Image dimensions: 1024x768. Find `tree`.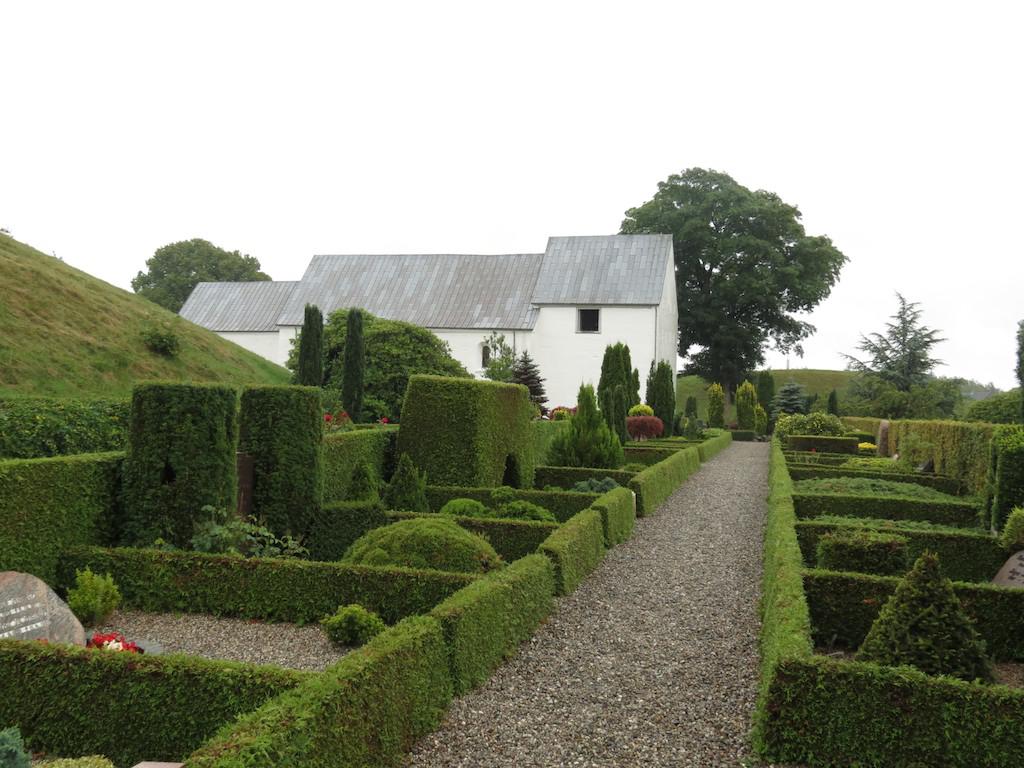
box(700, 382, 726, 435).
